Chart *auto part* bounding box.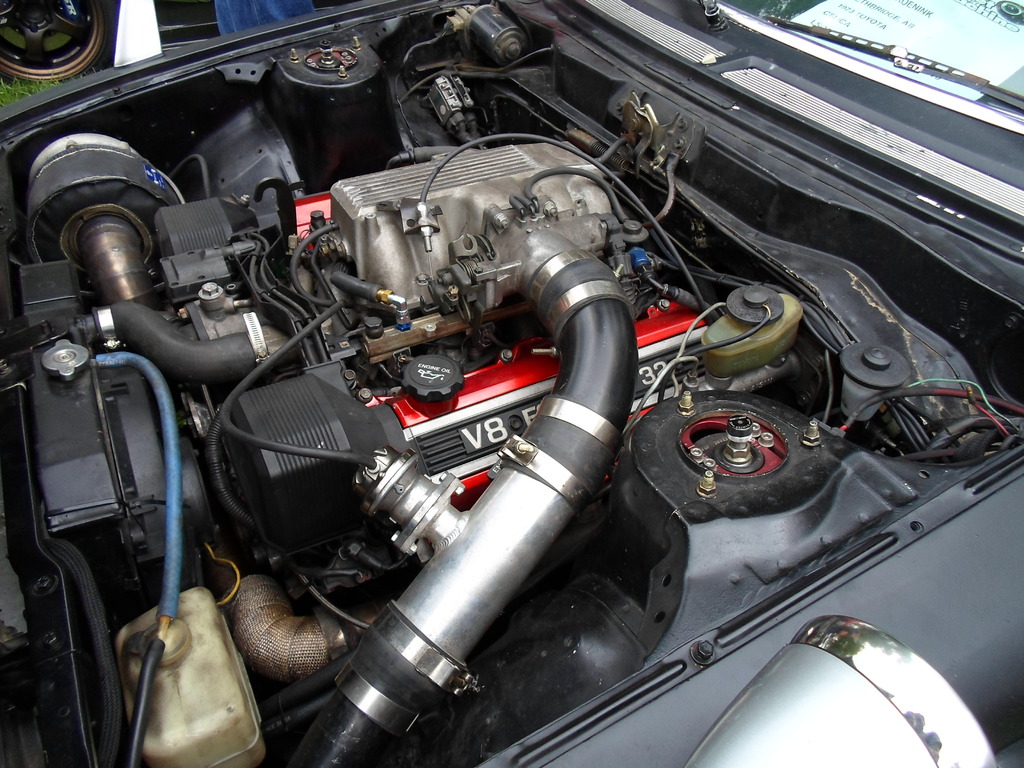
Charted: bbox=(4, 207, 1023, 767).
